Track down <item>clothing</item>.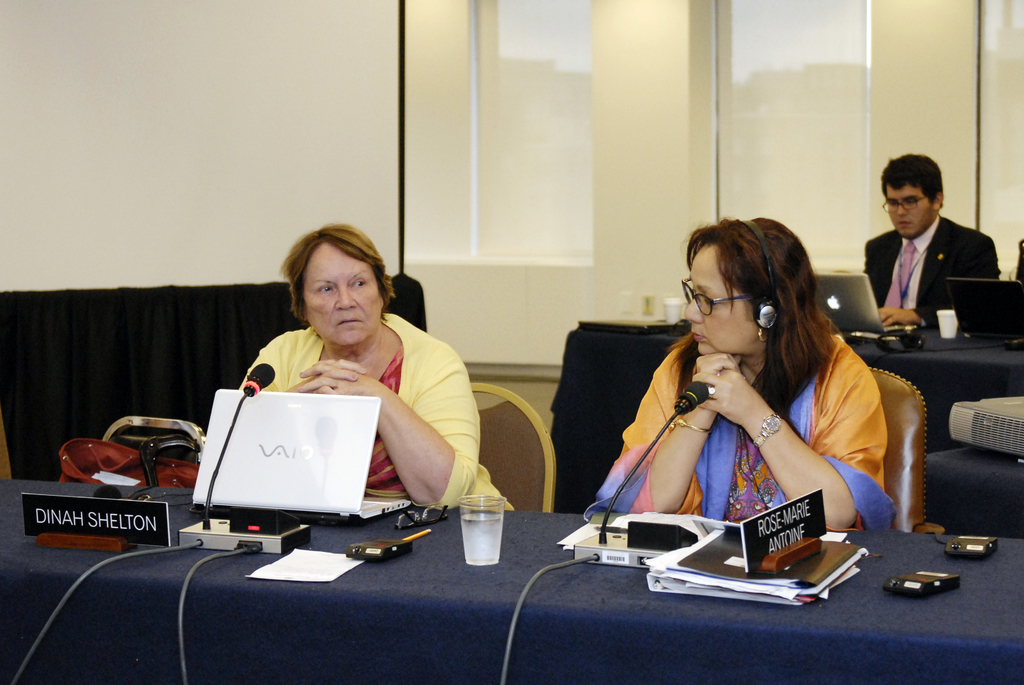
Tracked to x1=862 y1=217 x2=1000 y2=329.
